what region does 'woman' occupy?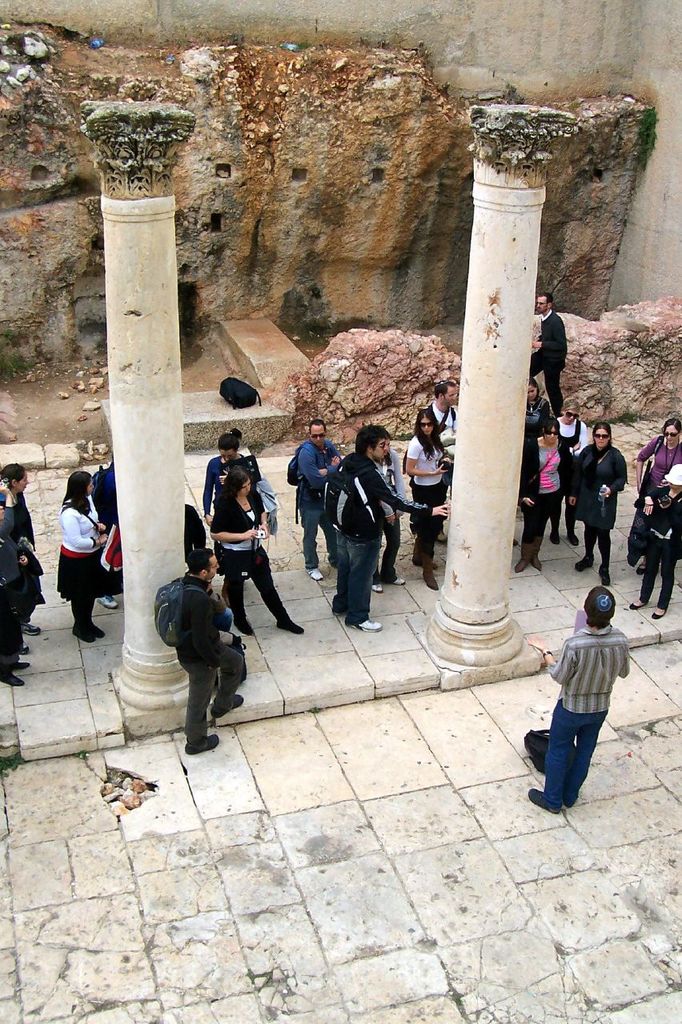
(x1=567, y1=422, x2=632, y2=583).
